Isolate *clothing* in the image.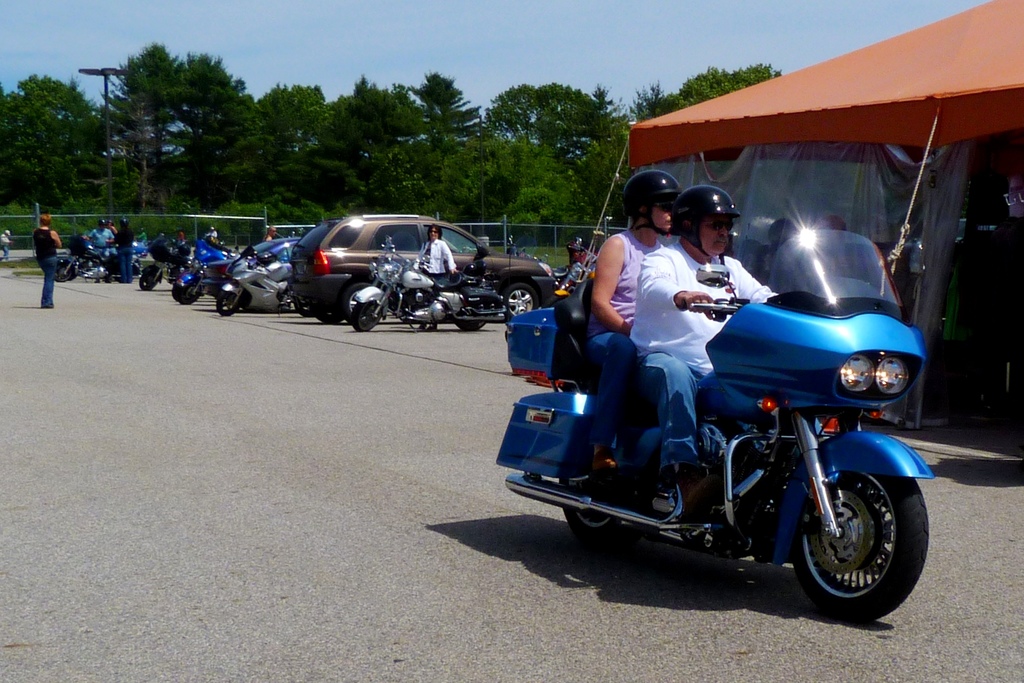
Isolated region: locate(626, 235, 774, 478).
